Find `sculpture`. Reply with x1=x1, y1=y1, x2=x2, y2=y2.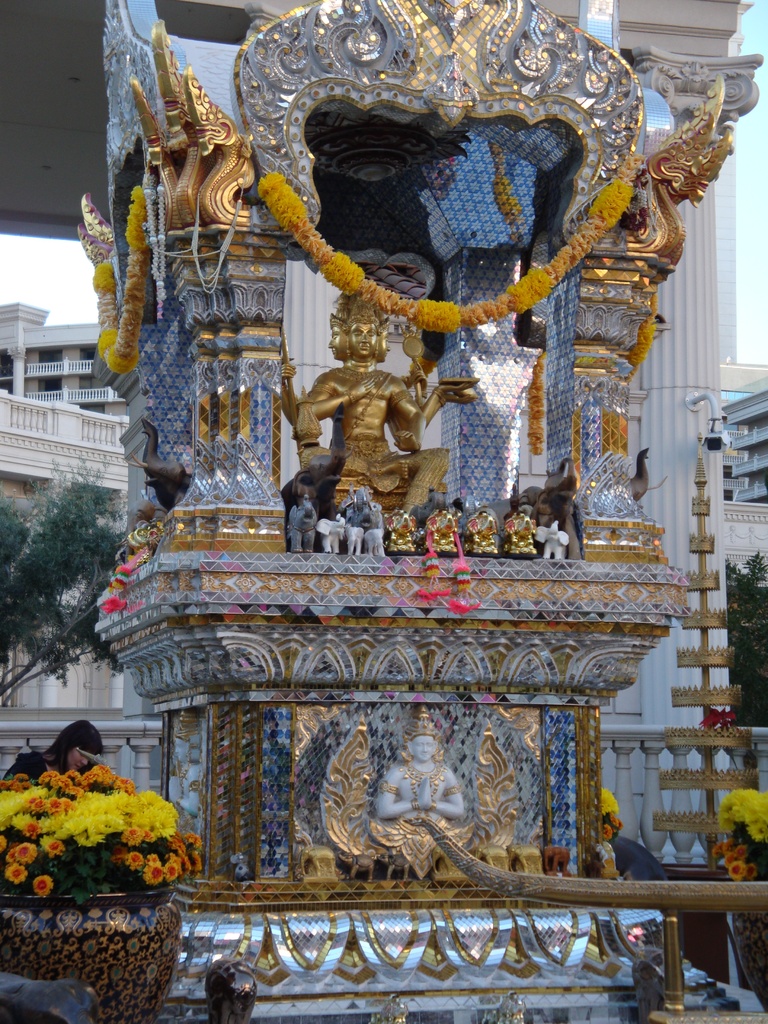
x1=384, y1=503, x2=422, y2=557.
